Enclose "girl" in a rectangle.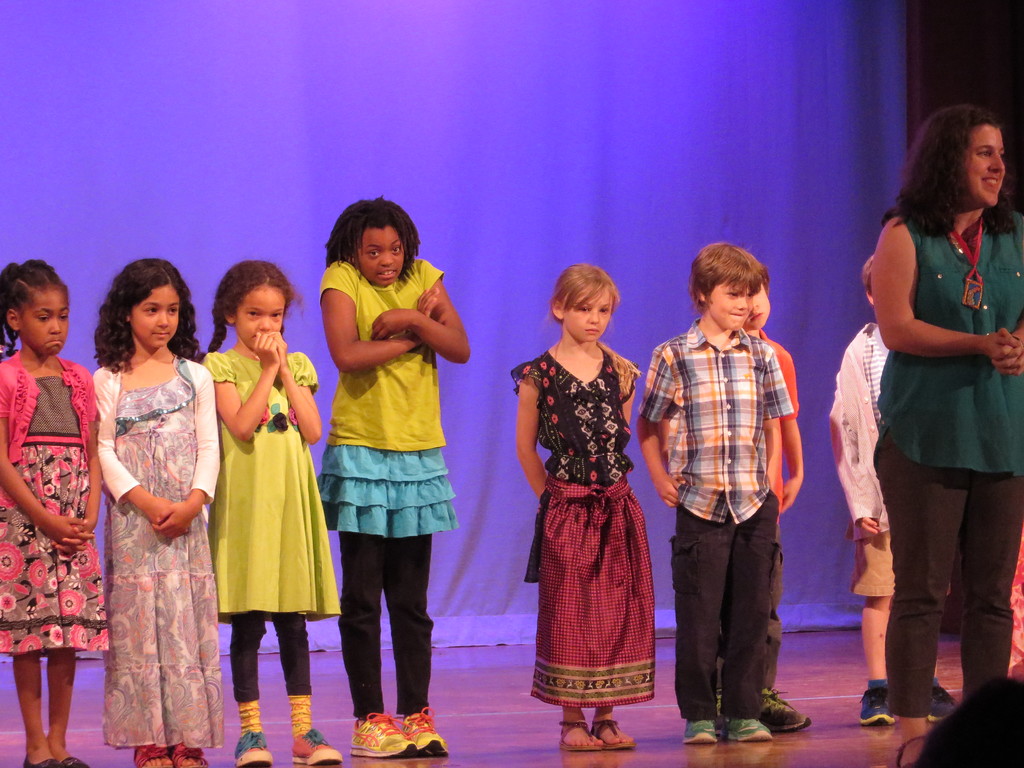
box=[316, 193, 474, 761].
